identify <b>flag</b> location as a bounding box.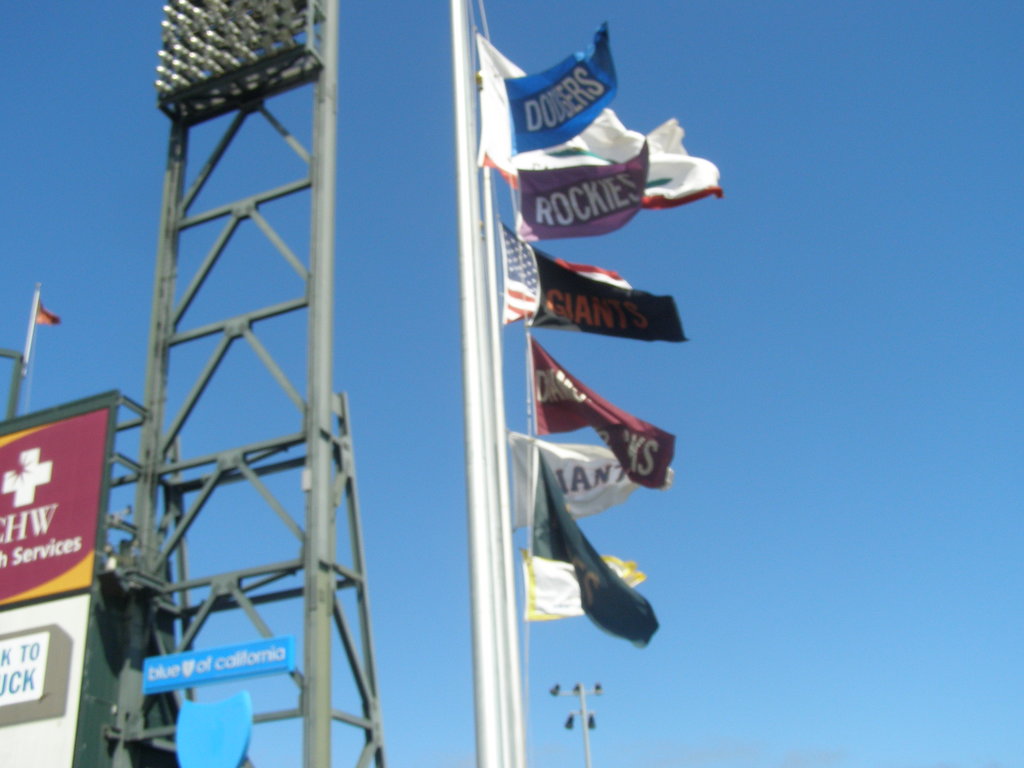
465 28 732 199.
